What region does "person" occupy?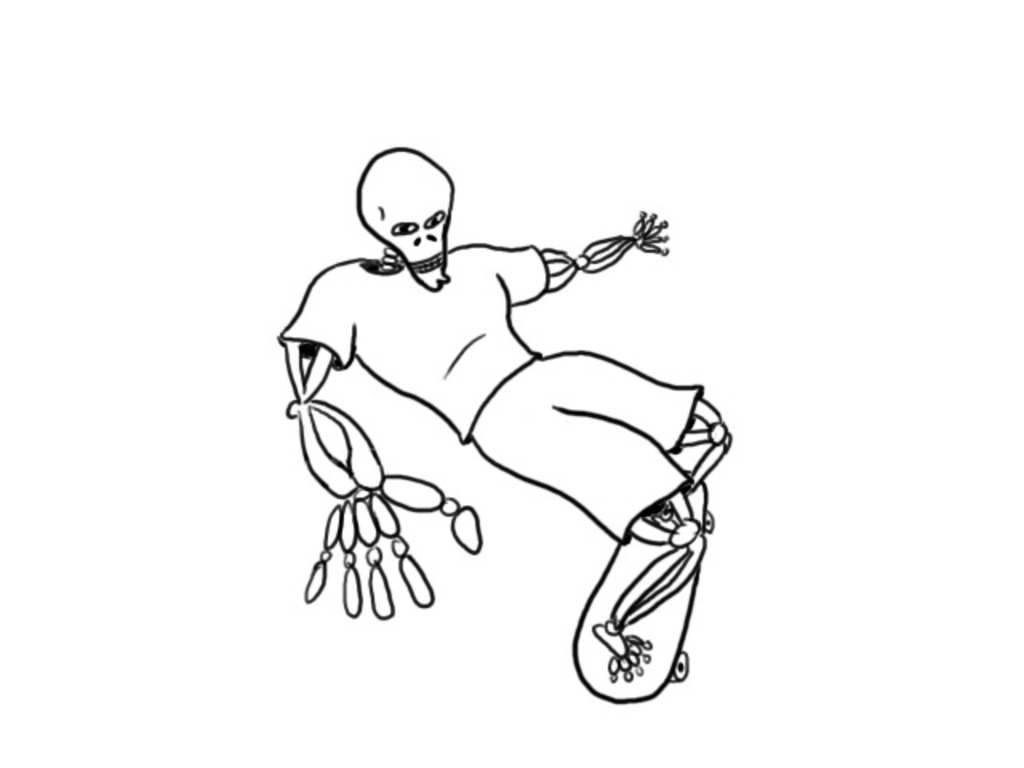
269, 144, 739, 710.
